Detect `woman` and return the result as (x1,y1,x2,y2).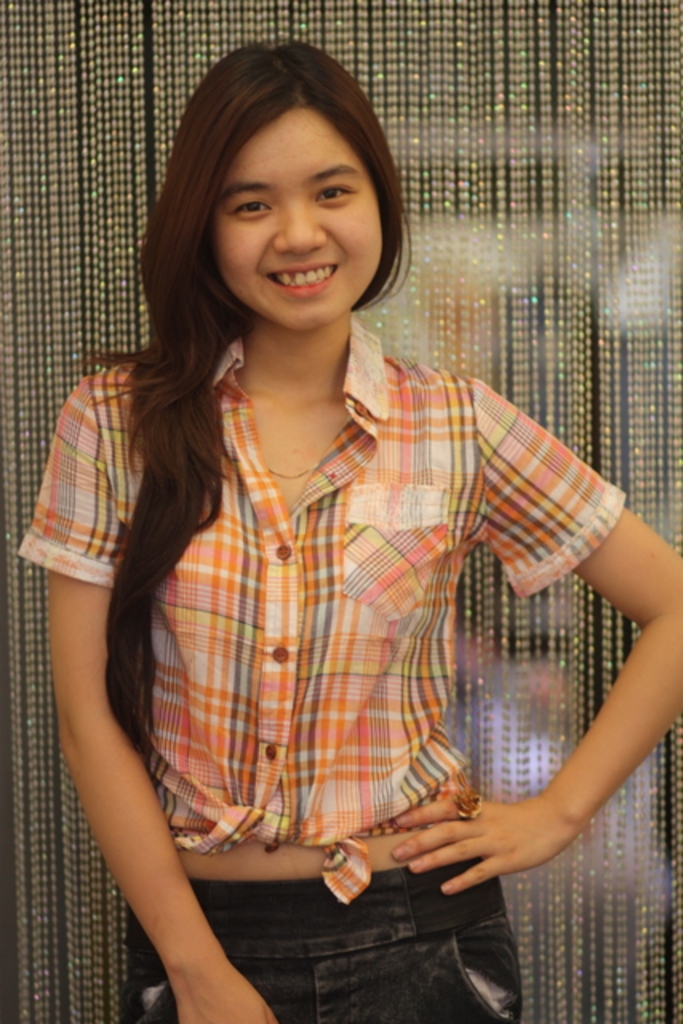
(24,42,681,1022).
